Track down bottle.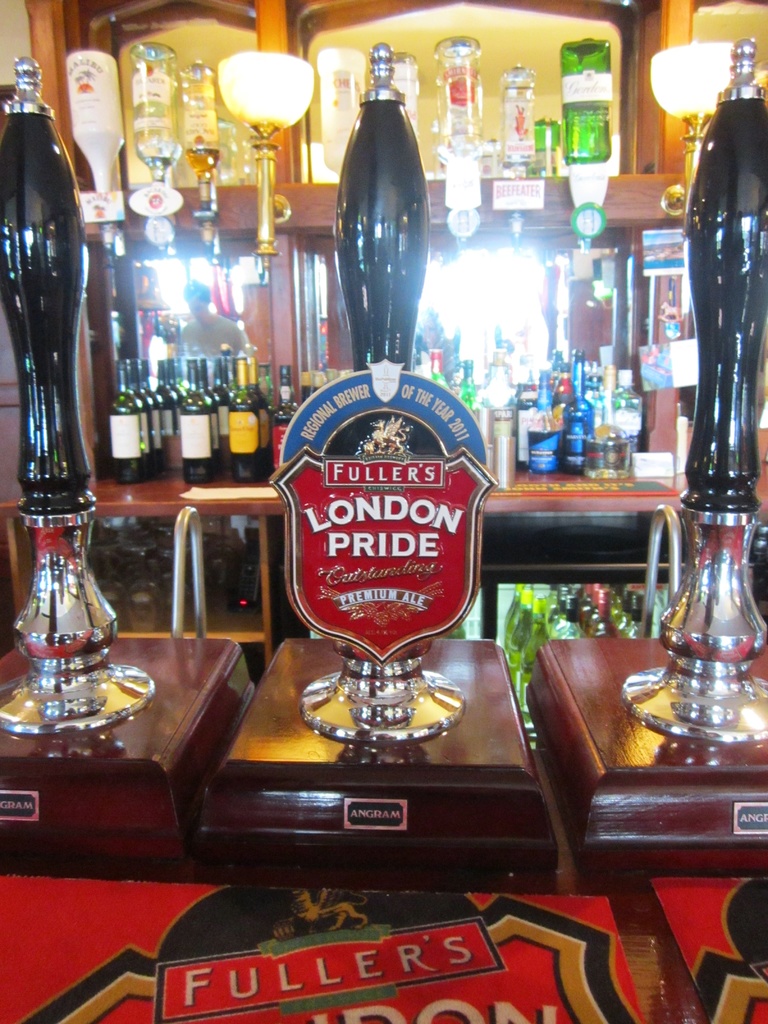
Tracked to box(432, 35, 490, 158).
